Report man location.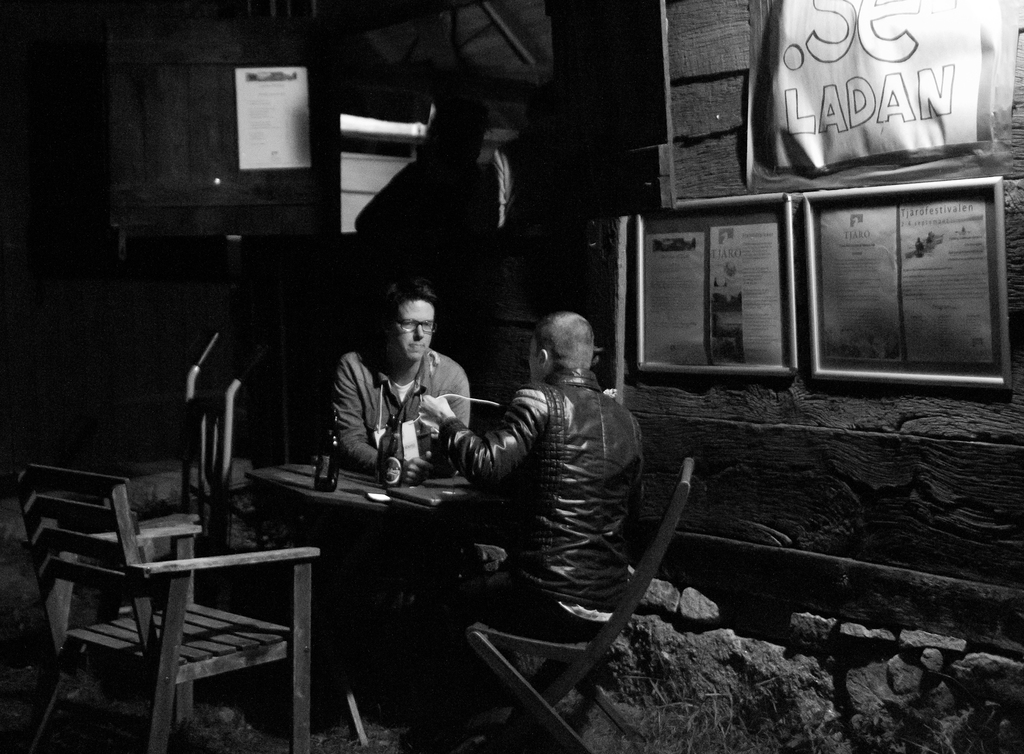
Report: region(438, 301, 670, 677).
